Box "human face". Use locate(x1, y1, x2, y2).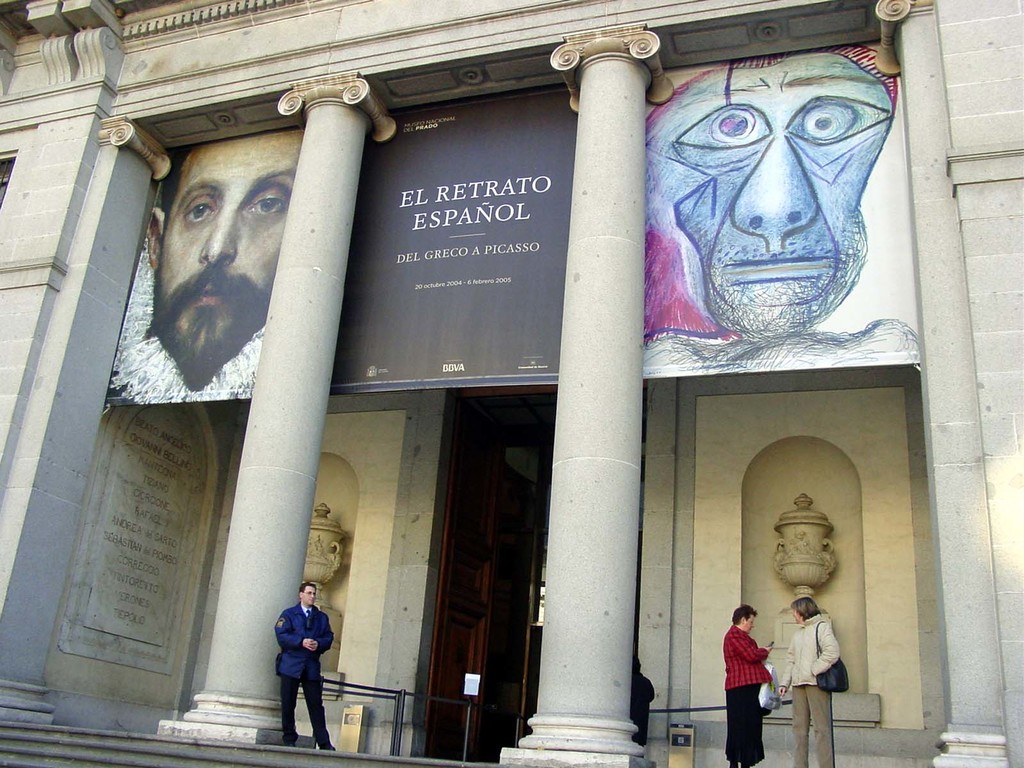
locate(744, 612, 756, 632).
